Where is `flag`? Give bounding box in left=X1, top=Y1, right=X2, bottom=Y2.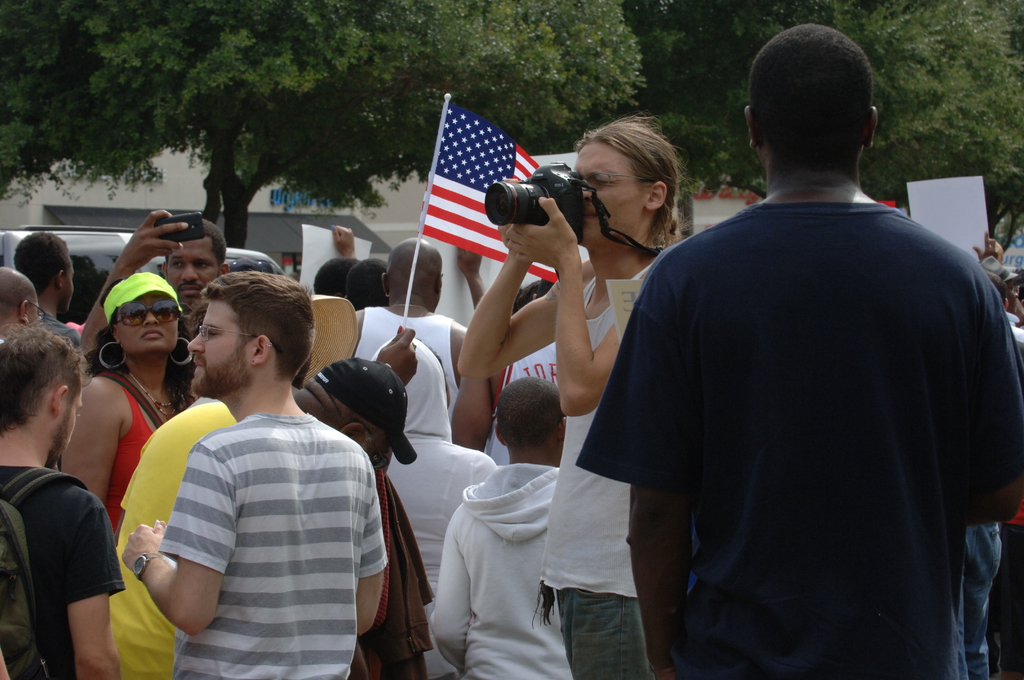
left=426, top=106, right=562, bottom=285.
